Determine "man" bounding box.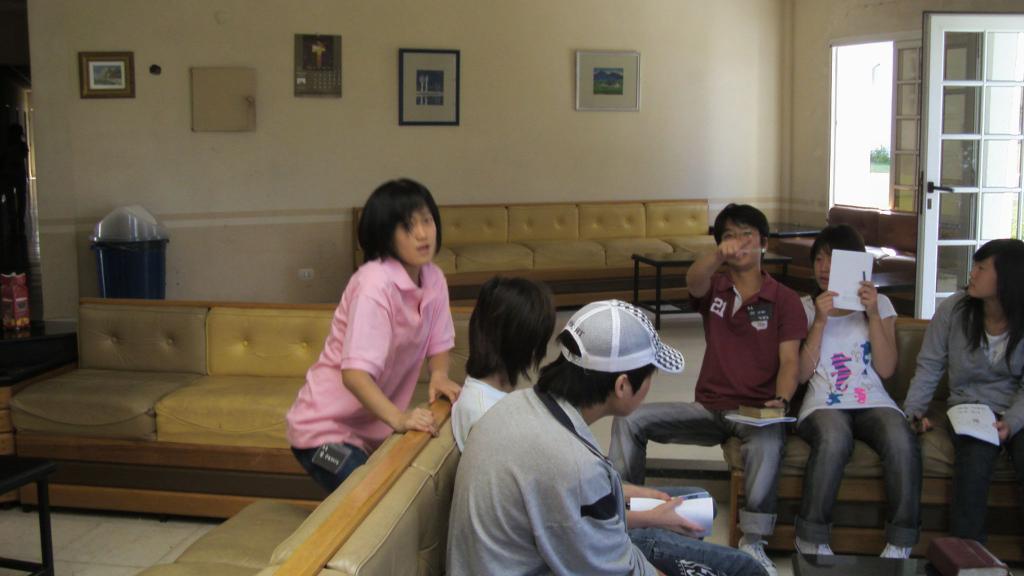
Determined: select_region(446, 300, 678, 566).
